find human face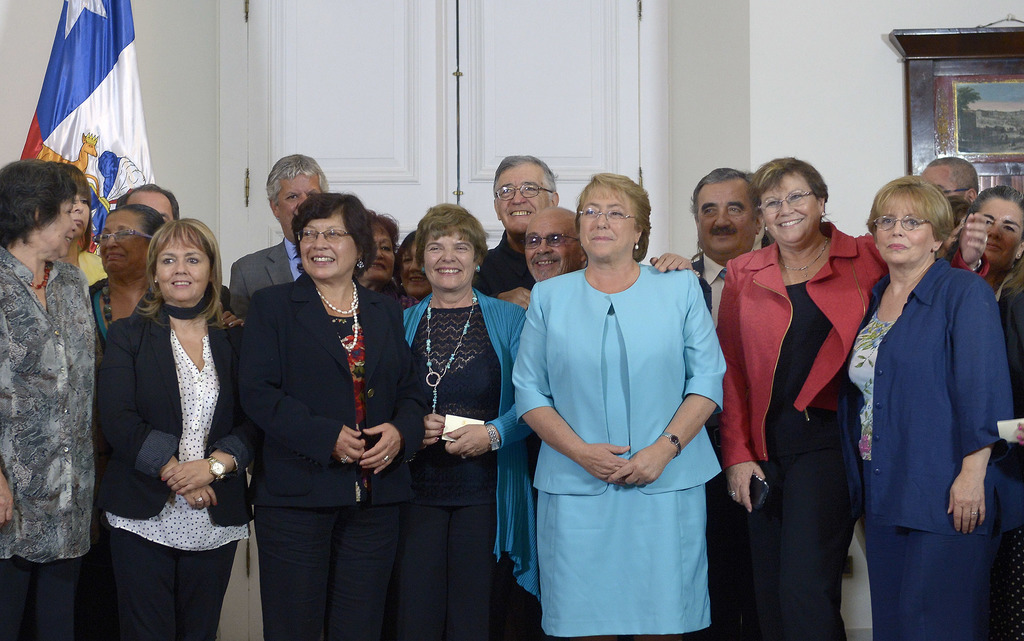
box=[42, 194, 76, 256]
